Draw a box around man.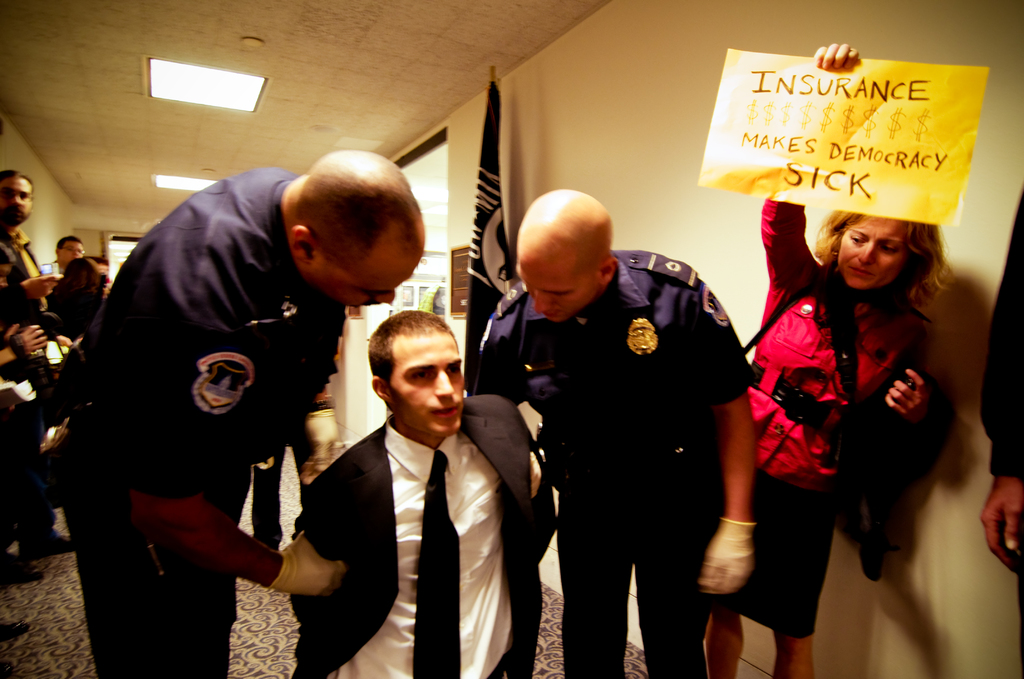
Rect(72, 261, 115, 321).
